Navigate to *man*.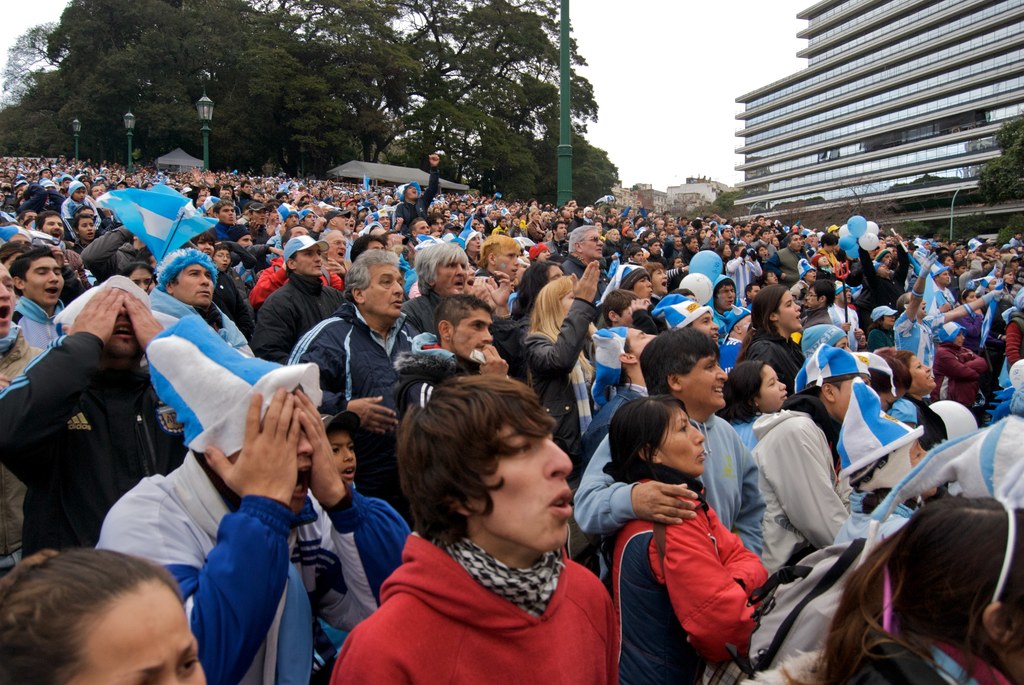
Navigation target: [281,252,422,507].
